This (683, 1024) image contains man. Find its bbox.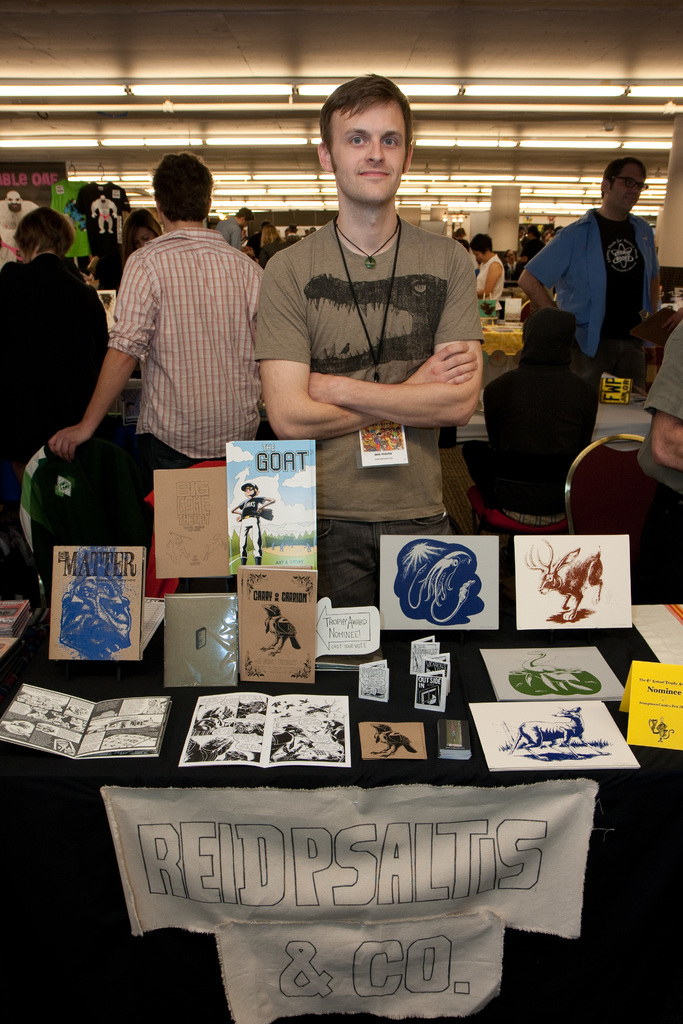
[left=48, top=149, right=267, bottom=464].
